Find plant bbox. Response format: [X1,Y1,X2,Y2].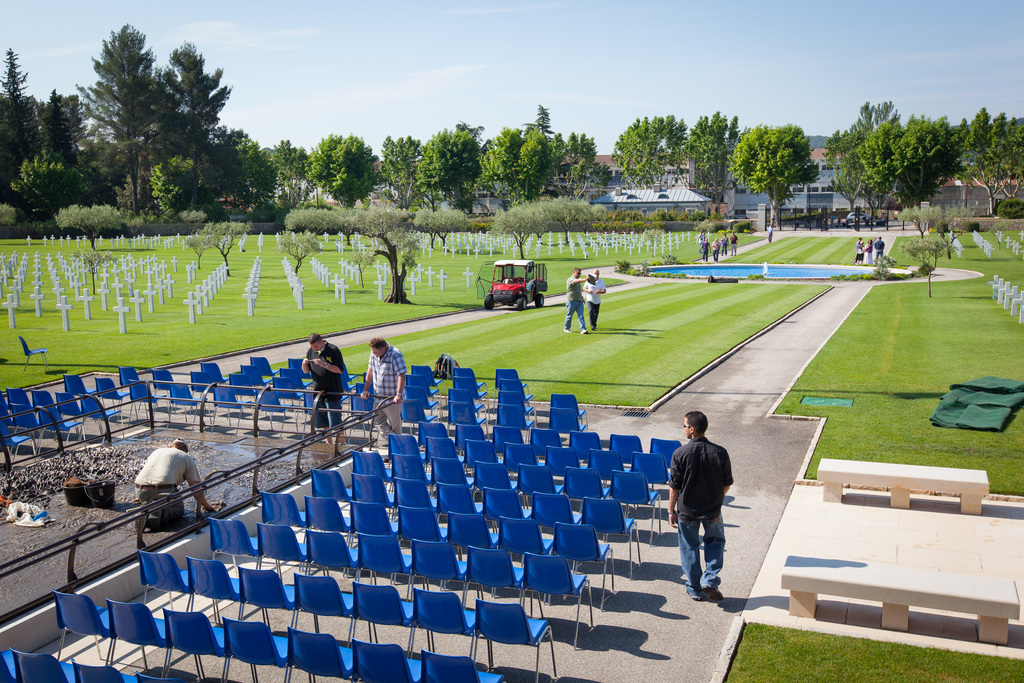
[0,206,13,231].
